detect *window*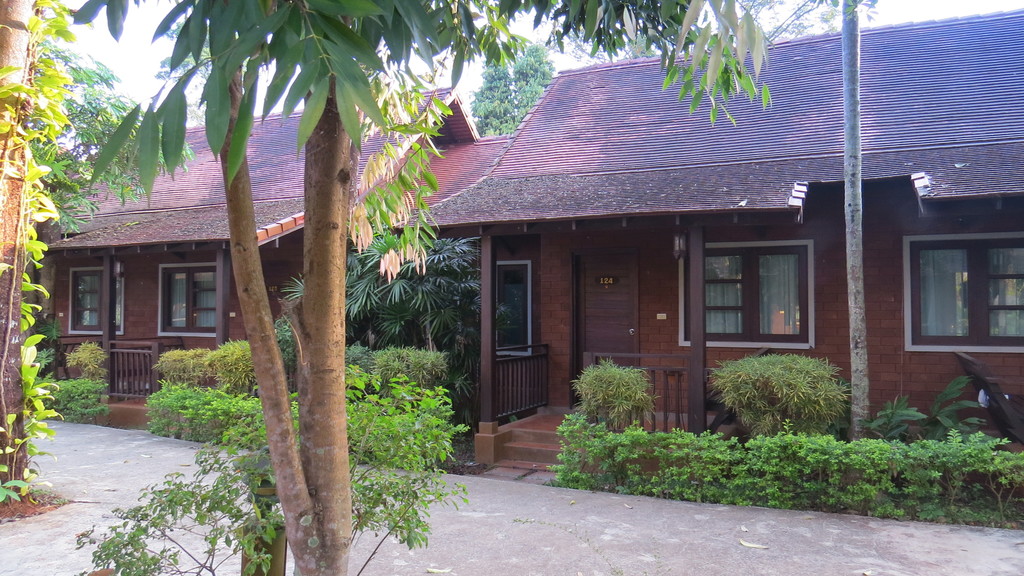
box(481, 254, 548, 355)
